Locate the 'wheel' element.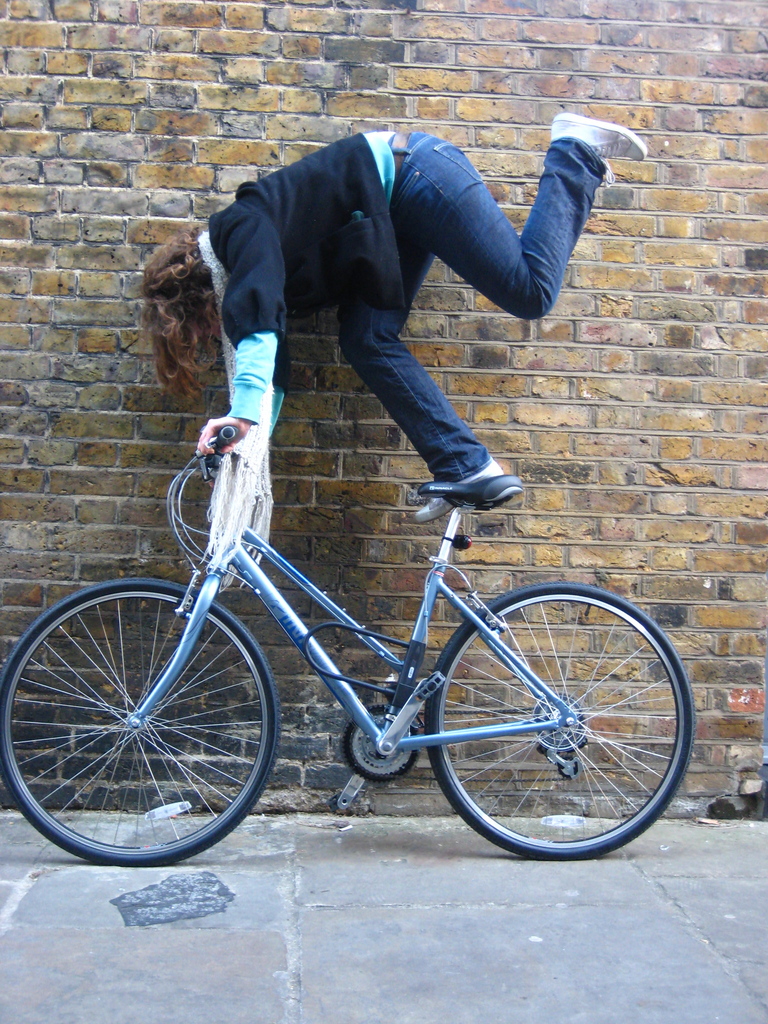
Element bbox: 422/585/700/863.
